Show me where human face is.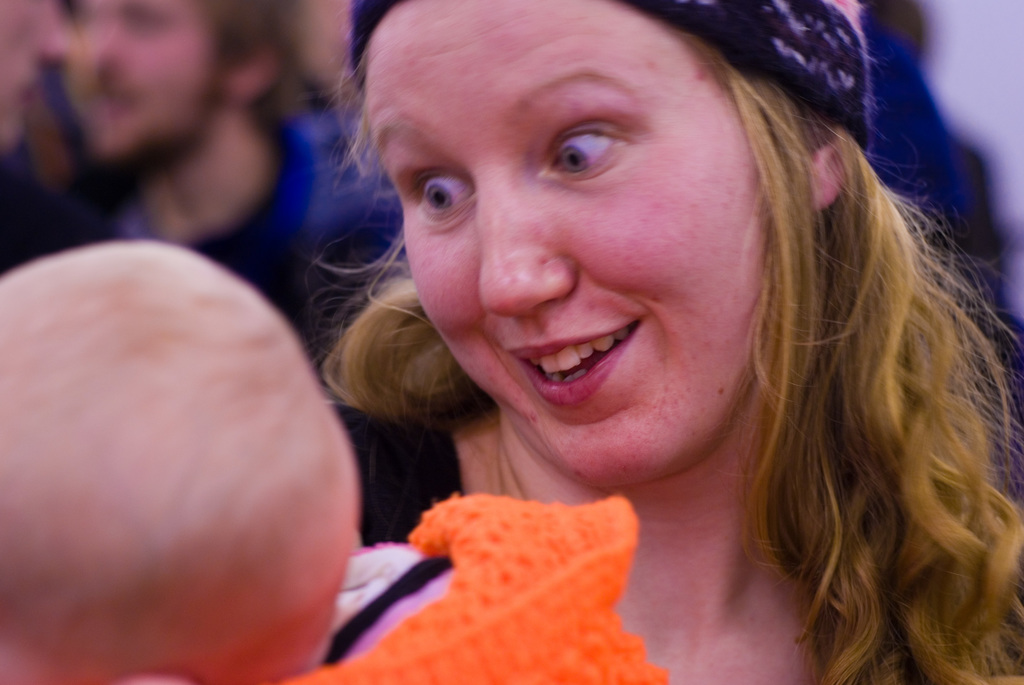
human face is at (58,0,216,159).
